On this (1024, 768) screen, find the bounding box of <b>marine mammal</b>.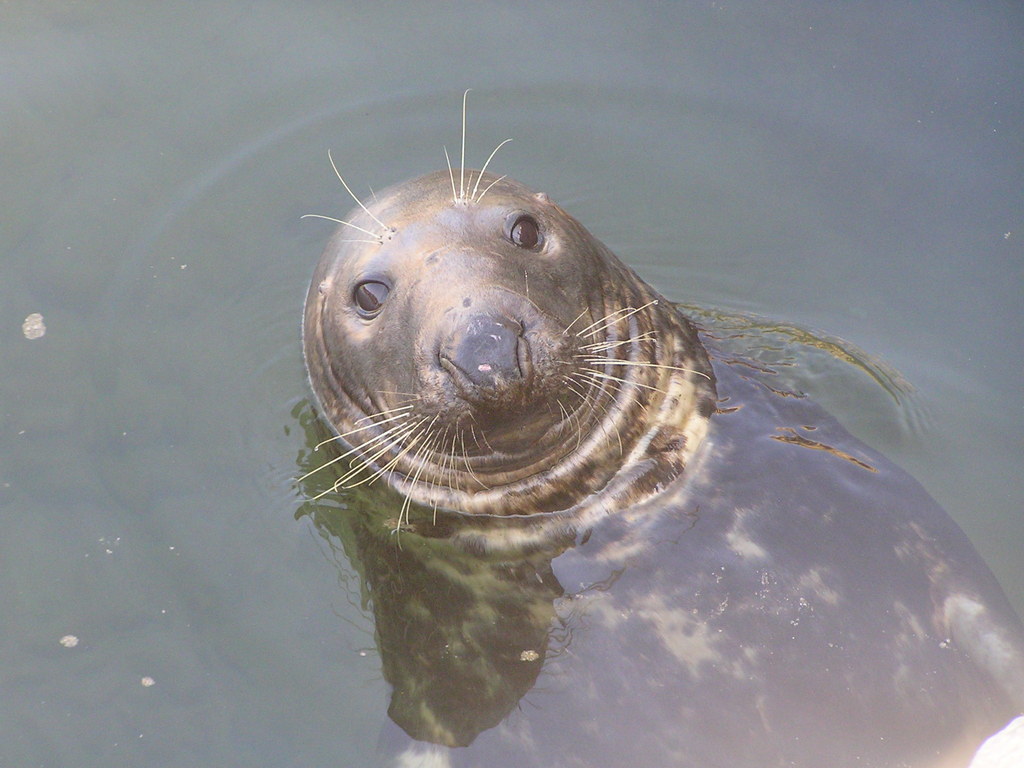
Bounding box: left=397, top=84, right=1023, bottom=767.
